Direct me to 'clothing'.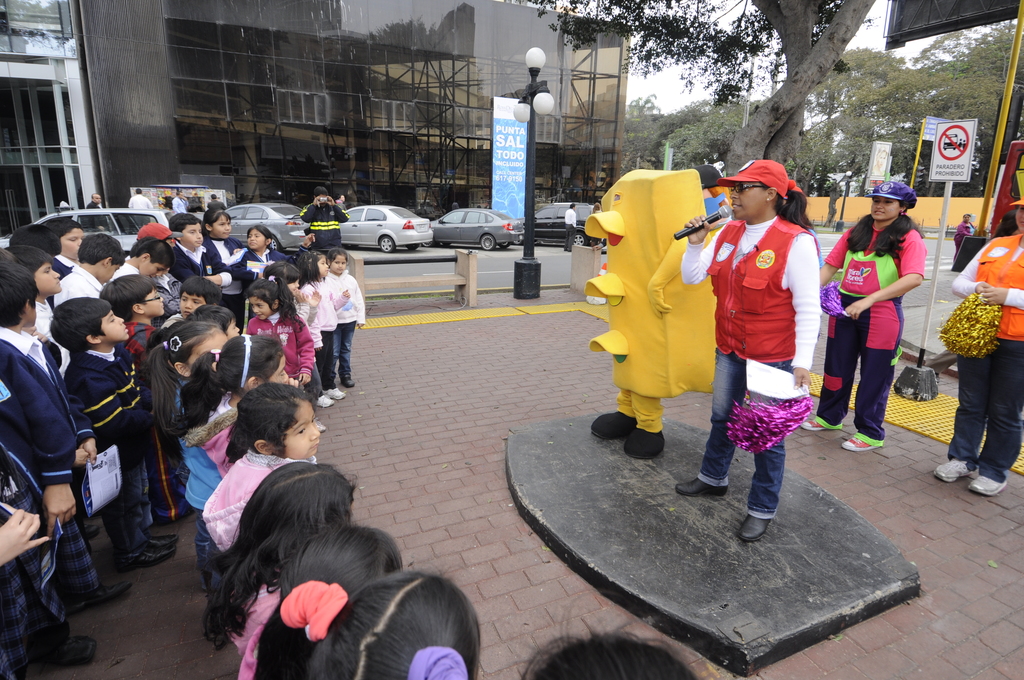
Direction: 127:191:151:222.
